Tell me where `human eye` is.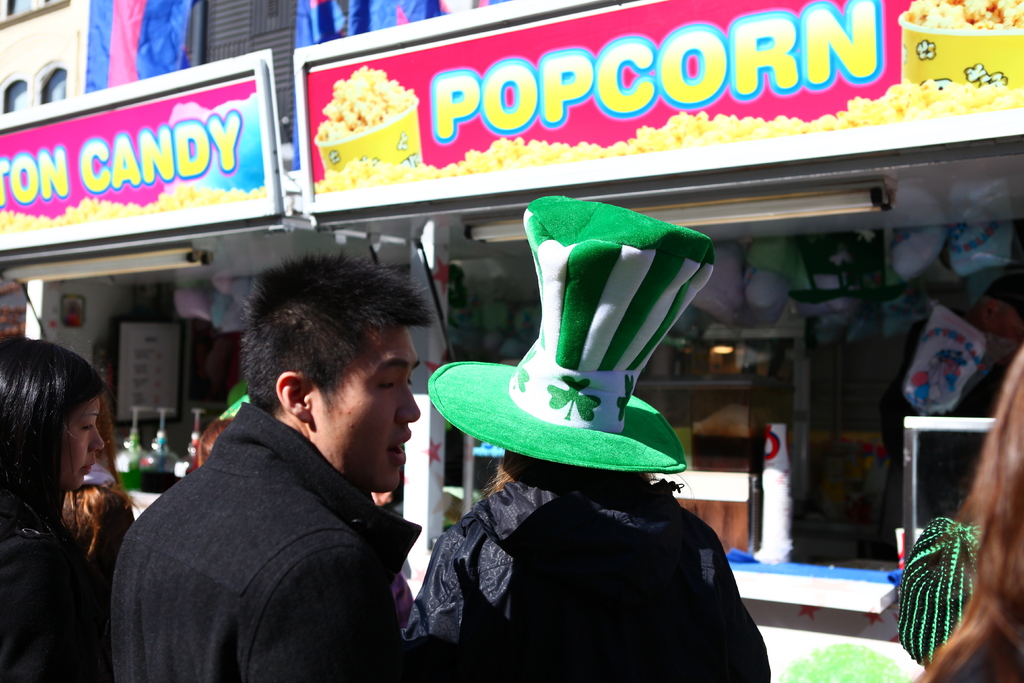
`human eye` is at region(376, 372, 397, 390).
